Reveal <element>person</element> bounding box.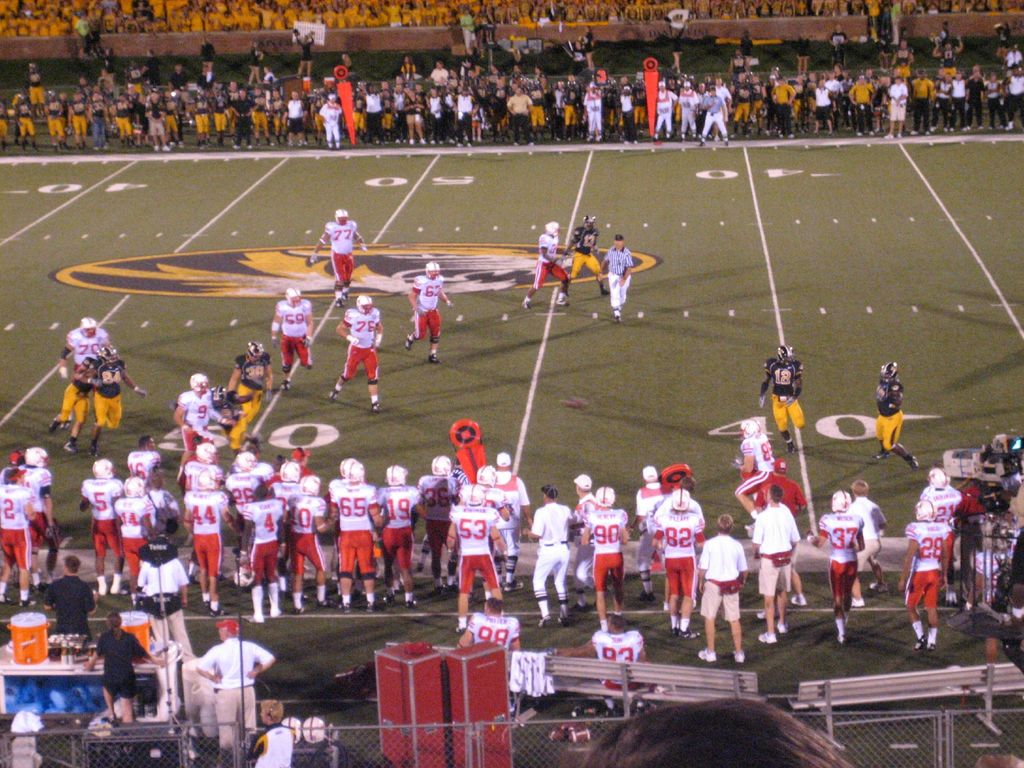
Revealed: (x1=228, y1=340, x2=269, y2=392).
